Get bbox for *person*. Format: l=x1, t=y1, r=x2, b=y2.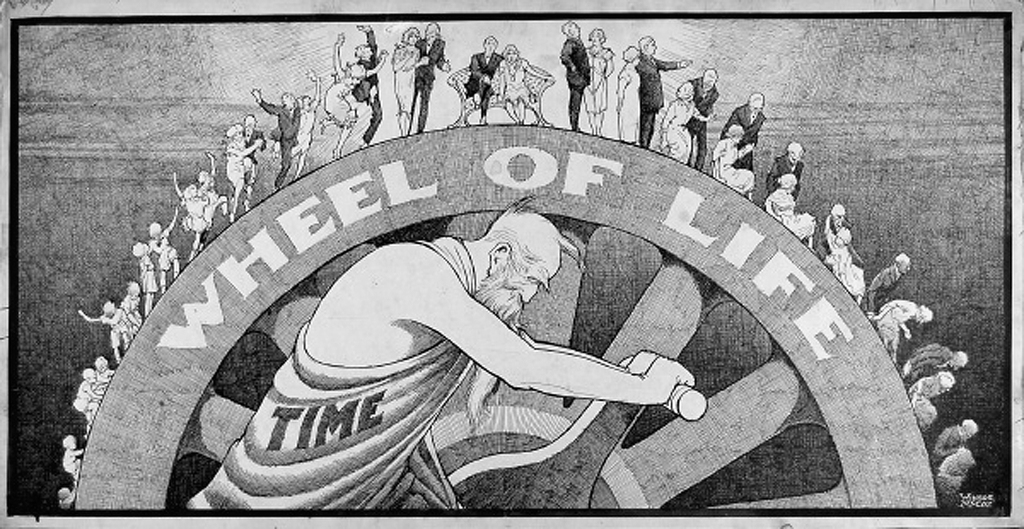
l=147, t=217, r=176, b=288.
